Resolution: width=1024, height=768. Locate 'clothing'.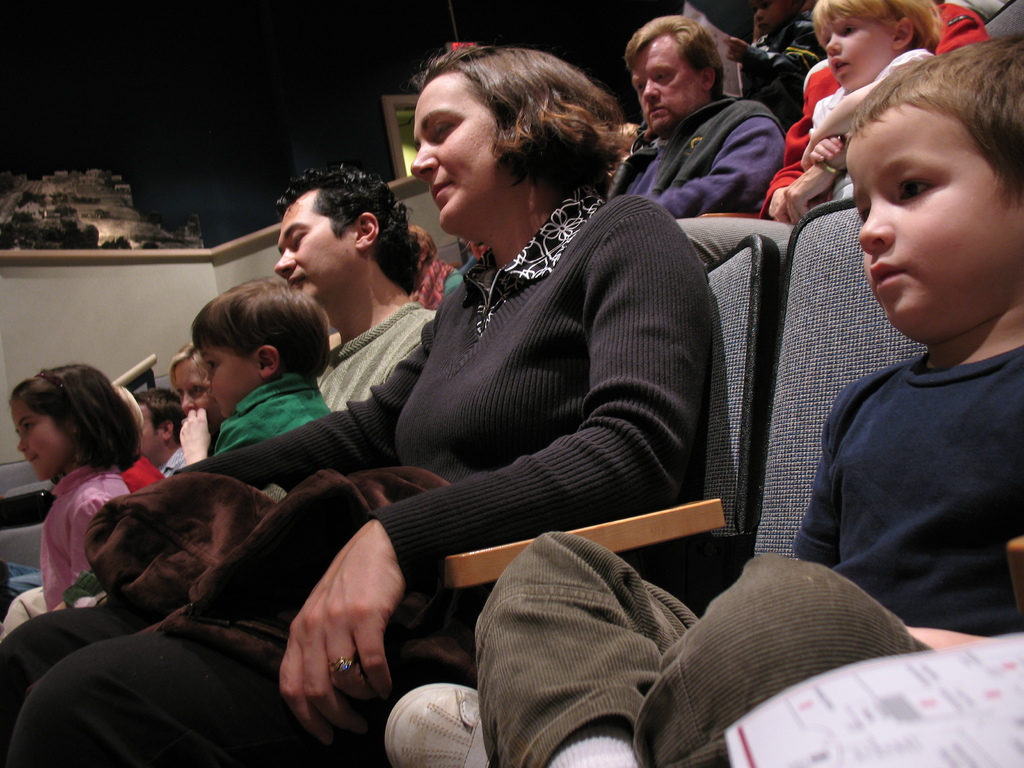
rect(32, 466, 134, 620).
